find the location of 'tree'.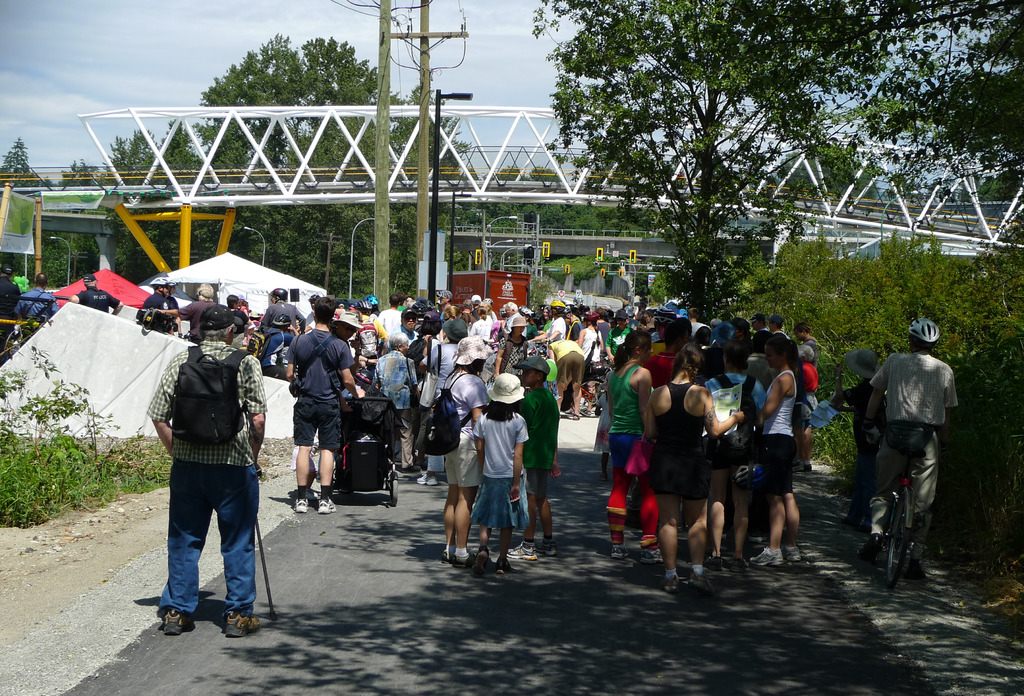
Location: bbox(117, 26, 467, 295).
